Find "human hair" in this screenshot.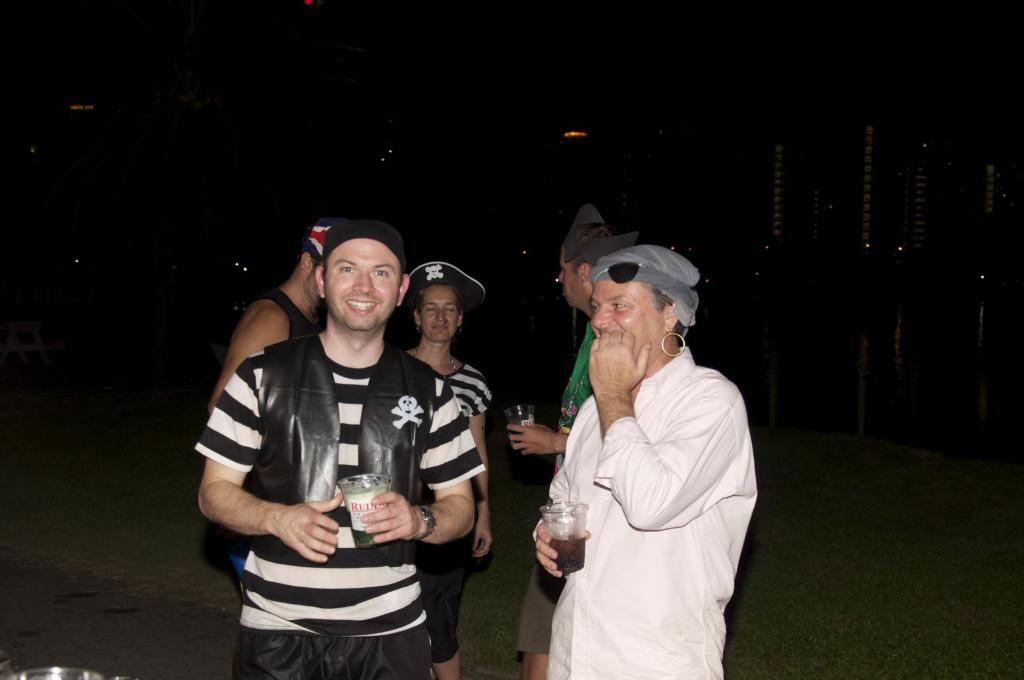
The bounding box for "human hair" is {"x1": 305, "y1": 255, "x2": 409, "y2": 329}.
